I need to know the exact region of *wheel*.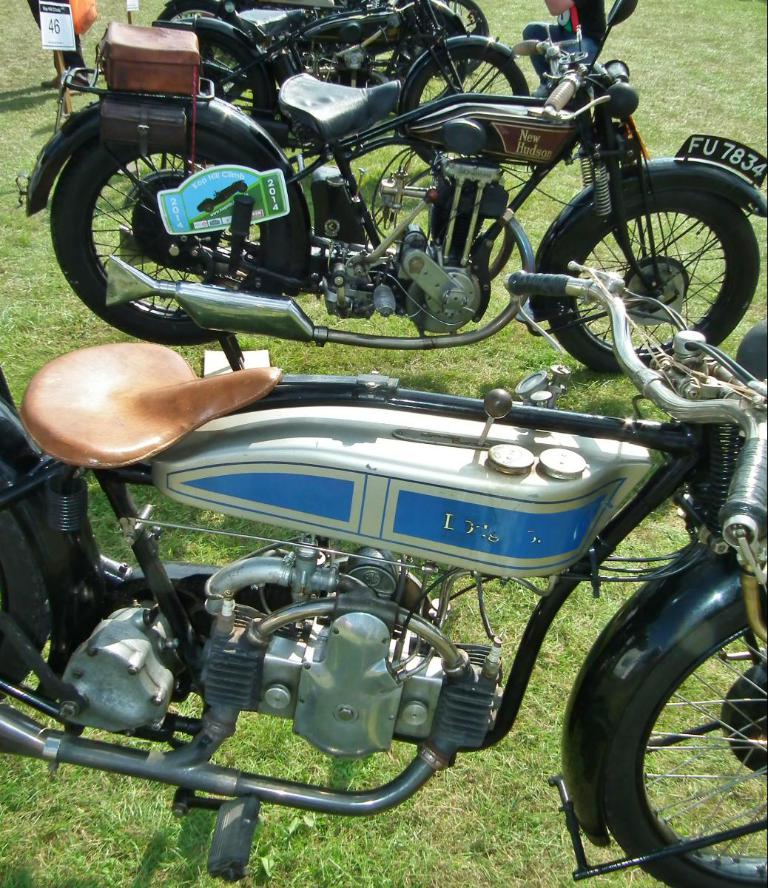
Region: (left=601, top=587, right=767, bottom=887).
